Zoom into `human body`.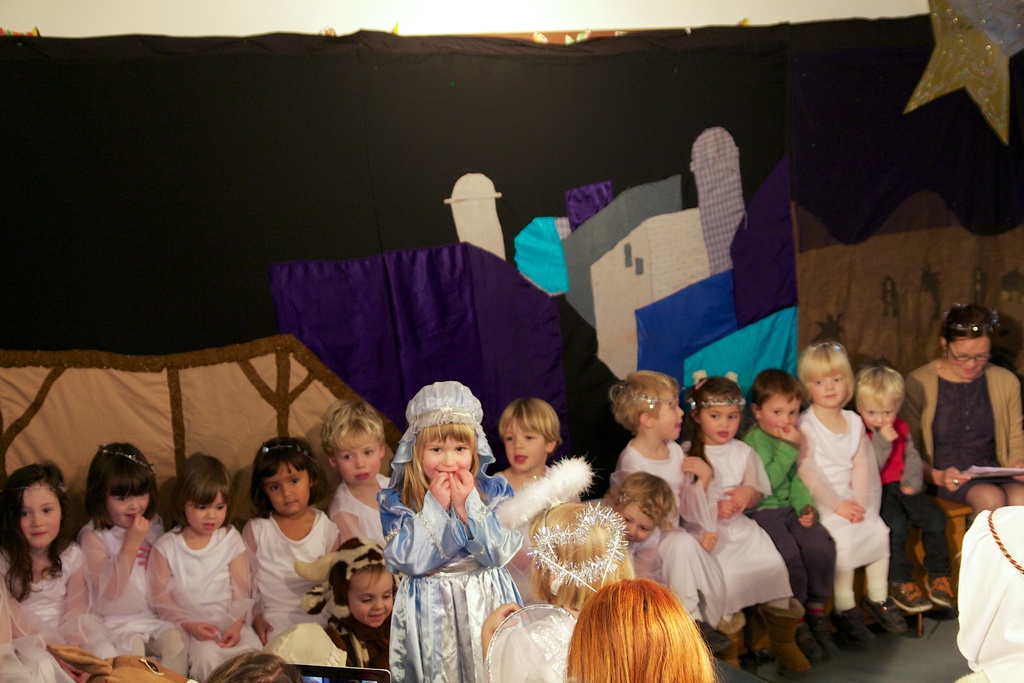
Zoom target: (225,449,337,670).
